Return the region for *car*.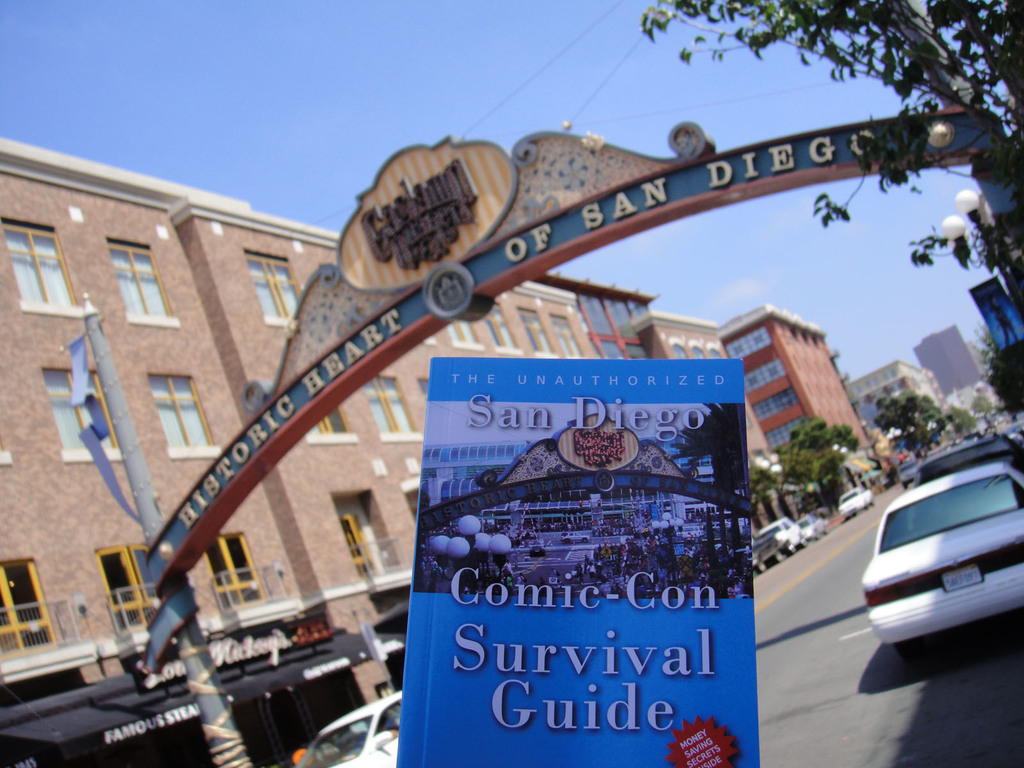
bbox=[761, 514, 802, 556].
